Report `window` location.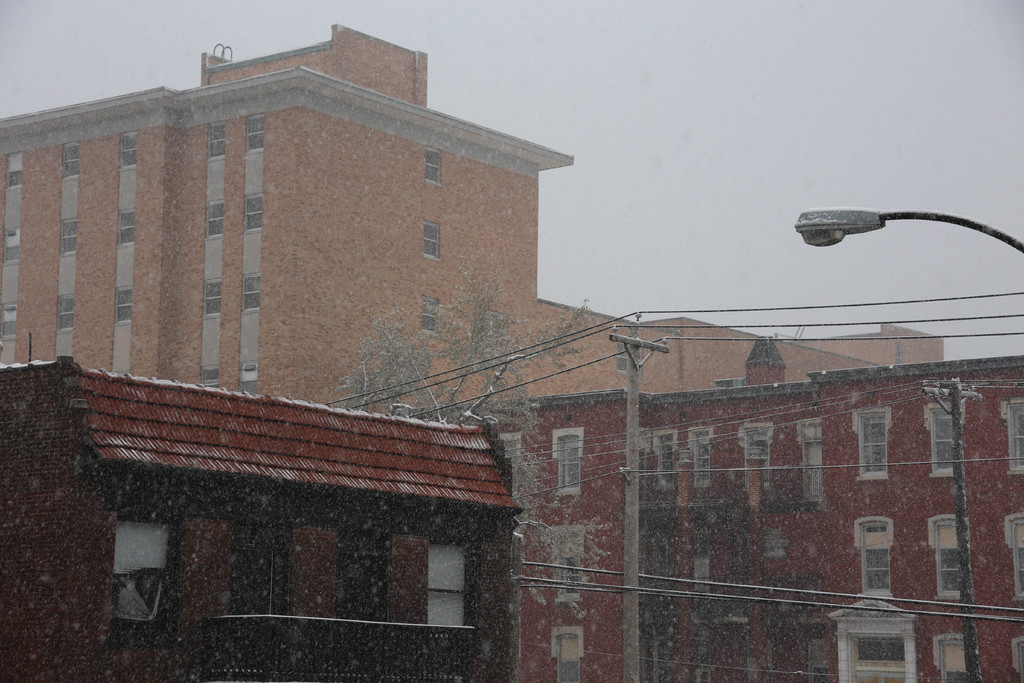
Report: (615,339,632,375).
